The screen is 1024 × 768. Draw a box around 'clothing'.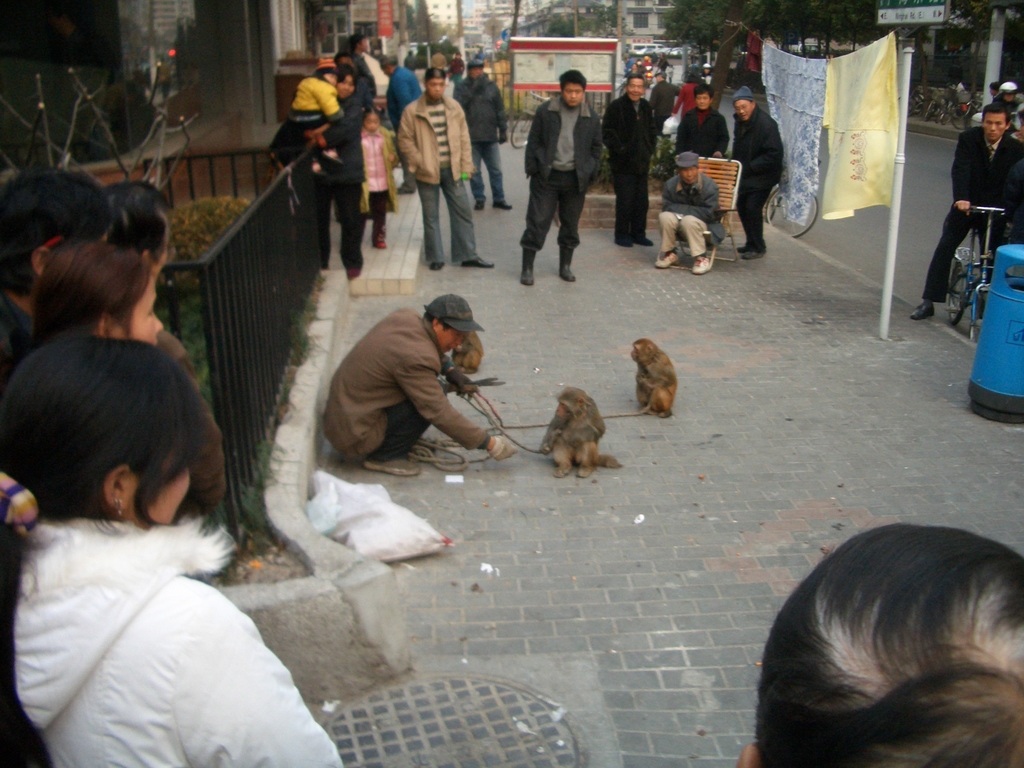
[left=517, top=95, right=594, bottom=259].
